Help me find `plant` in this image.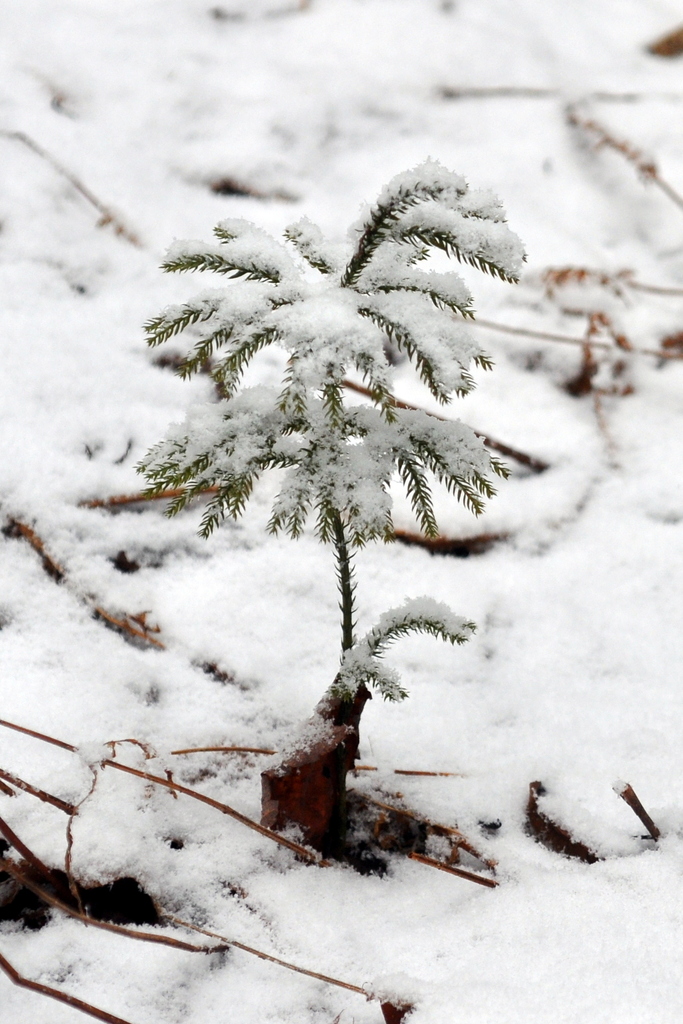
Found it: {"x1": 134, "y1": 151, "x2": 539, "y2": 838}.
